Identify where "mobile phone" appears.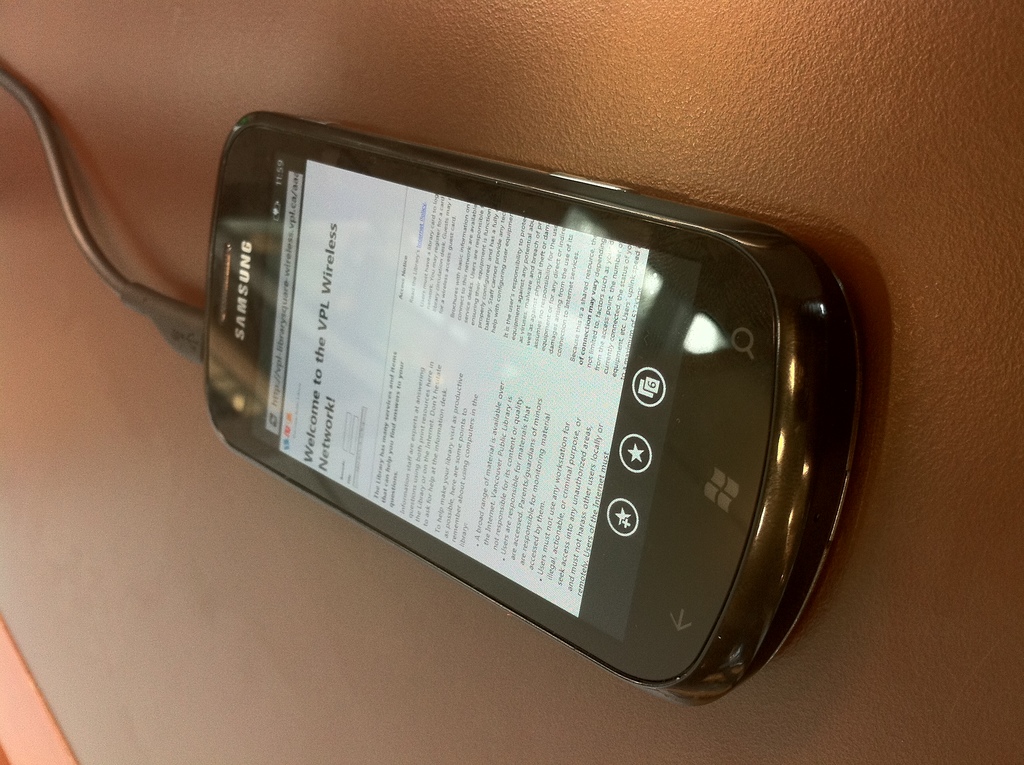
Appears at 120/162/857/684.
